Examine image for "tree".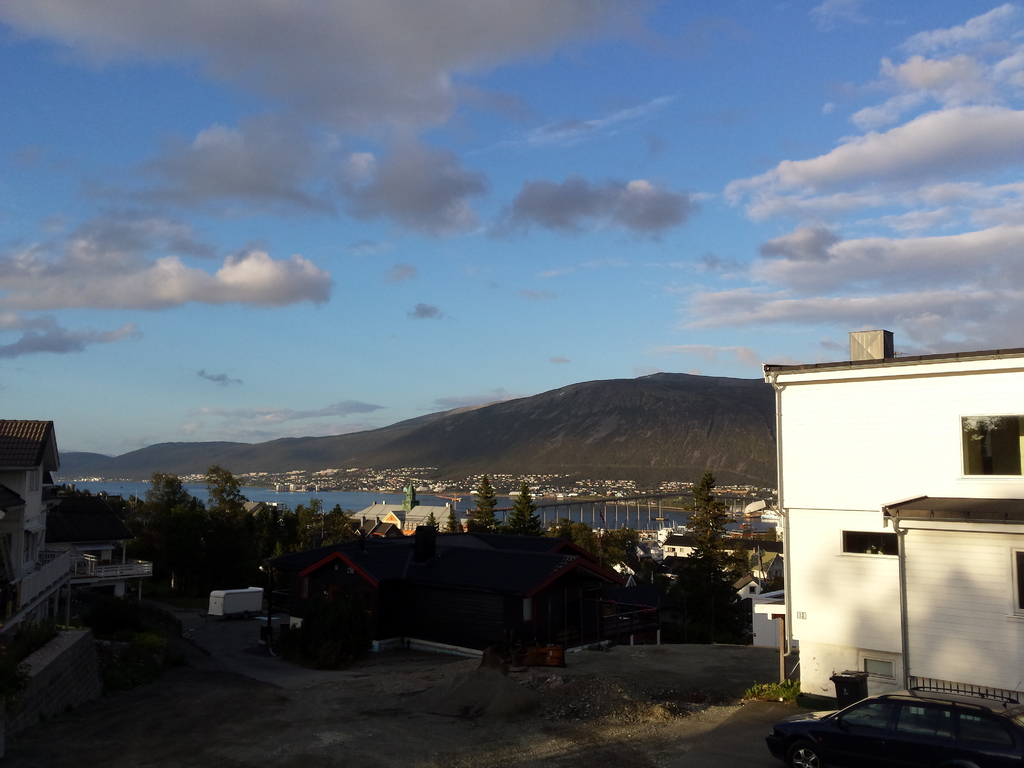
Examination result: (left=551, top=509, right=605, bottom=559).
